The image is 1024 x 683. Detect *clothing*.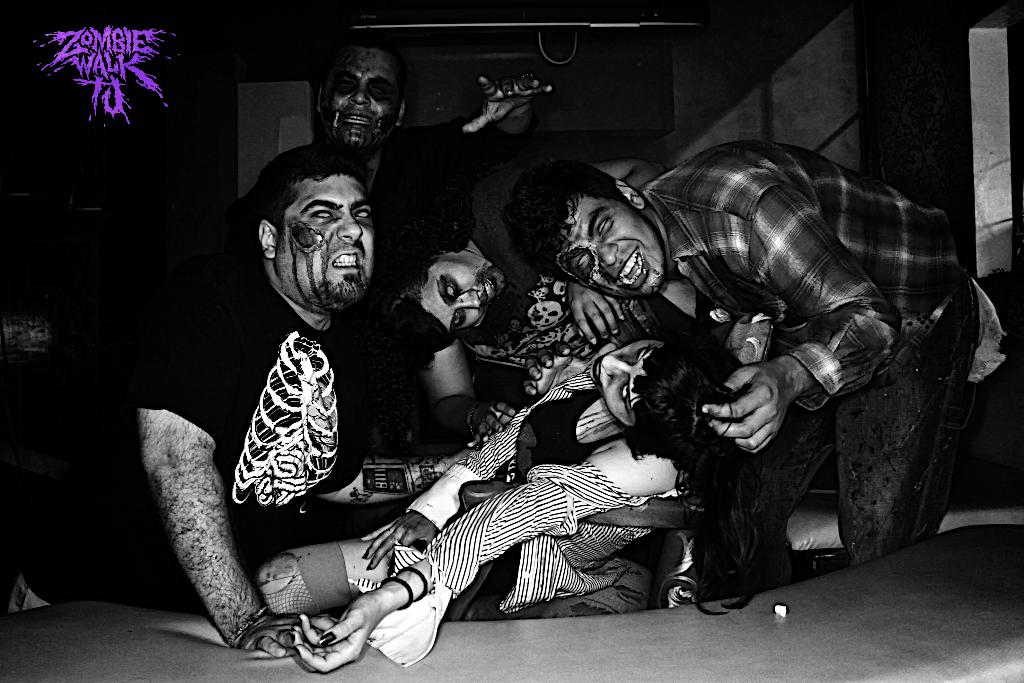
Detection: [left=194, top=103, right=530, bottom=325].
